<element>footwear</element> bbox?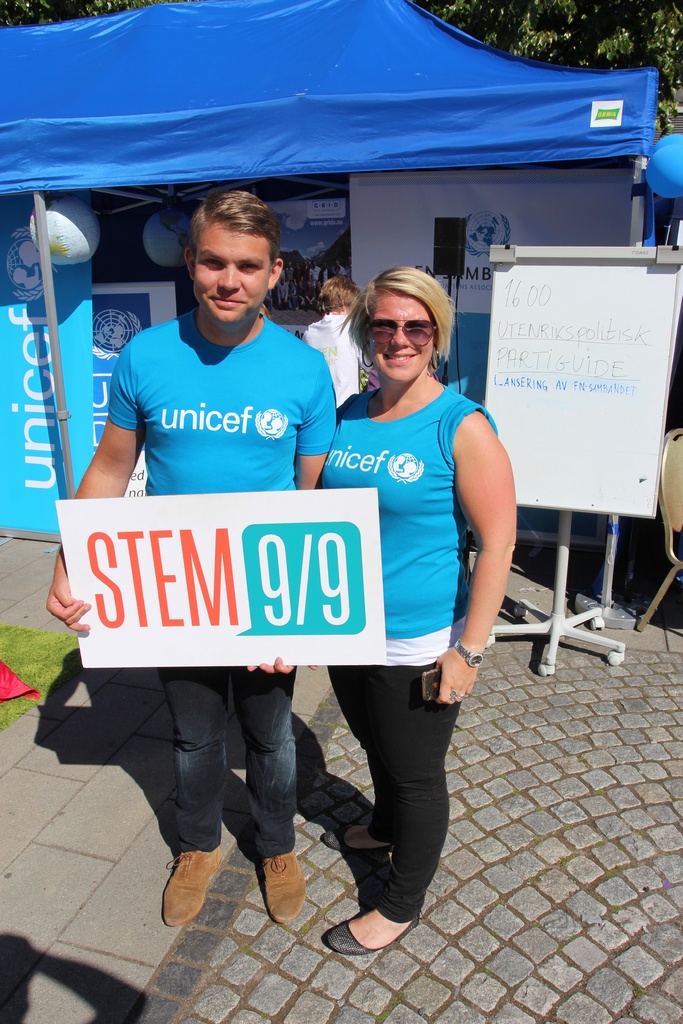
locate(320, 822, 387, 856)
